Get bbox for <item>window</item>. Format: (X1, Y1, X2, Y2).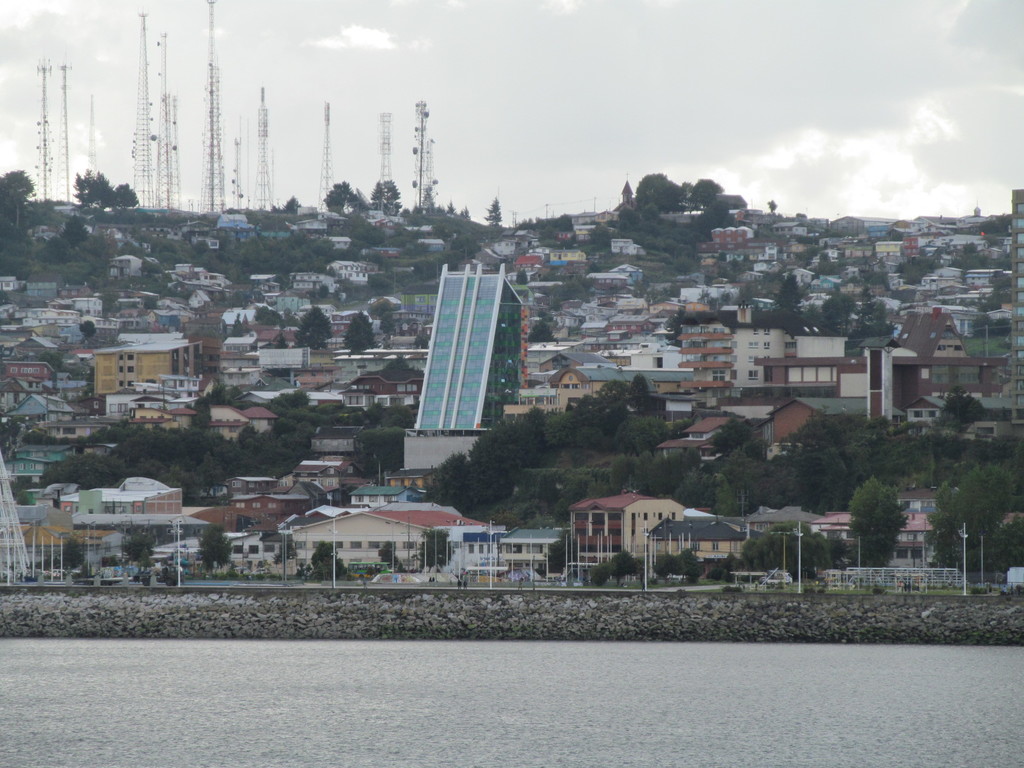
(349, 540, 362, 549).
